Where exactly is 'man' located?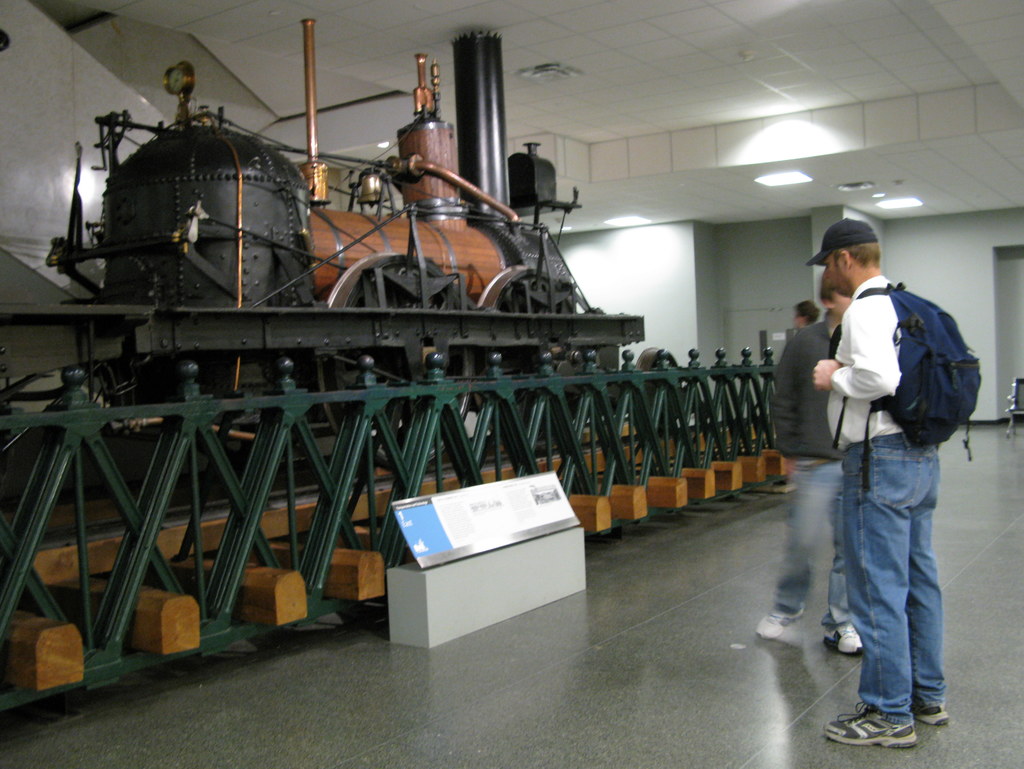
Its bounding box is l=751, t=271, r=858, b=651.
